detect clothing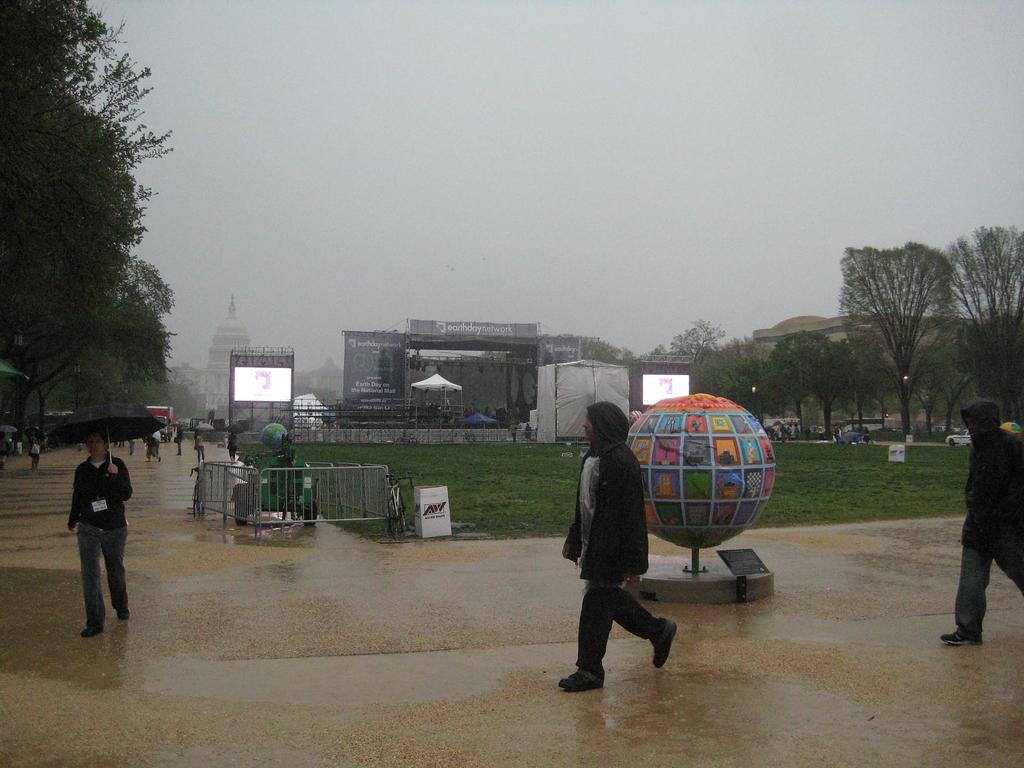
(858,425,870,445)
